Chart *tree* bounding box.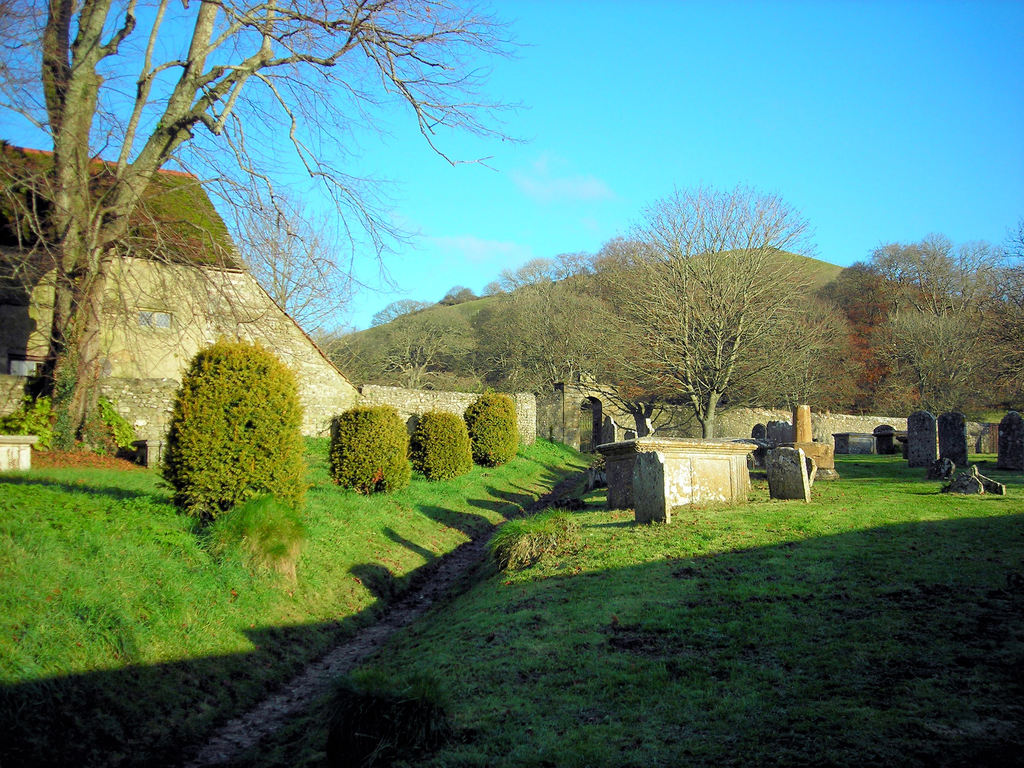
Charted: [x1=308, y1=309, x2=366, y2=382].
